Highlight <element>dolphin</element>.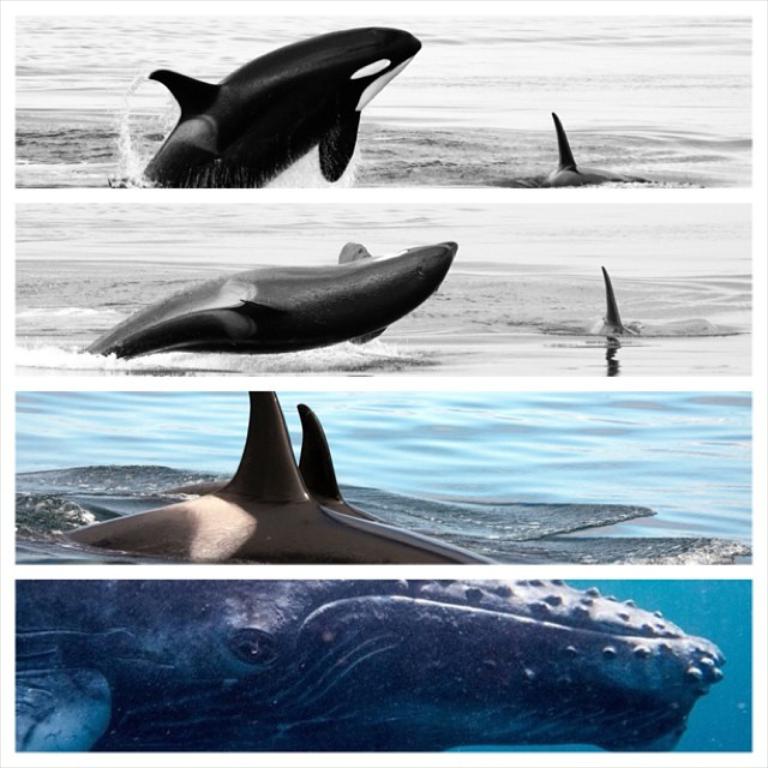
Highlighted region: 594, 268, 636, 337.
